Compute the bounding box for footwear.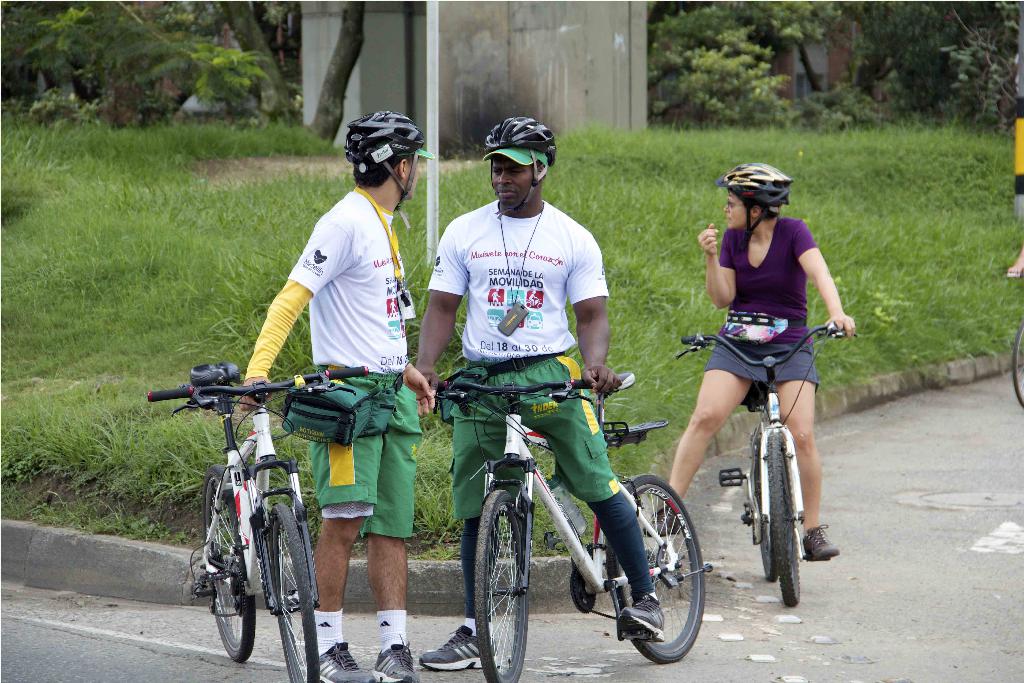
region(796, 518, 837, 559).
